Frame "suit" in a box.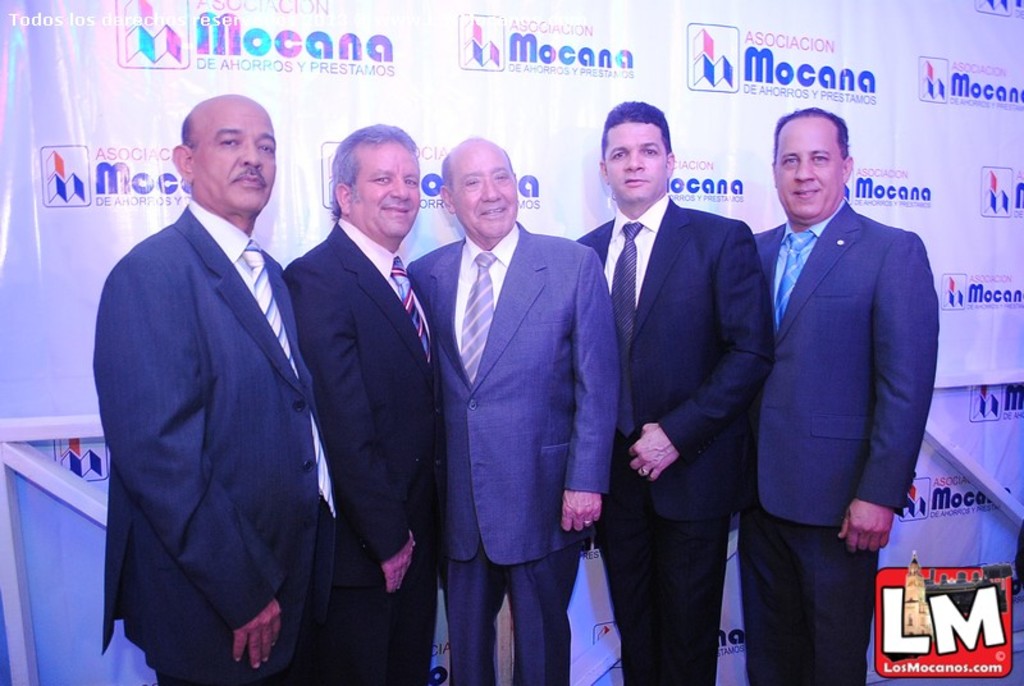
<box>92,86,330,685</box>.
